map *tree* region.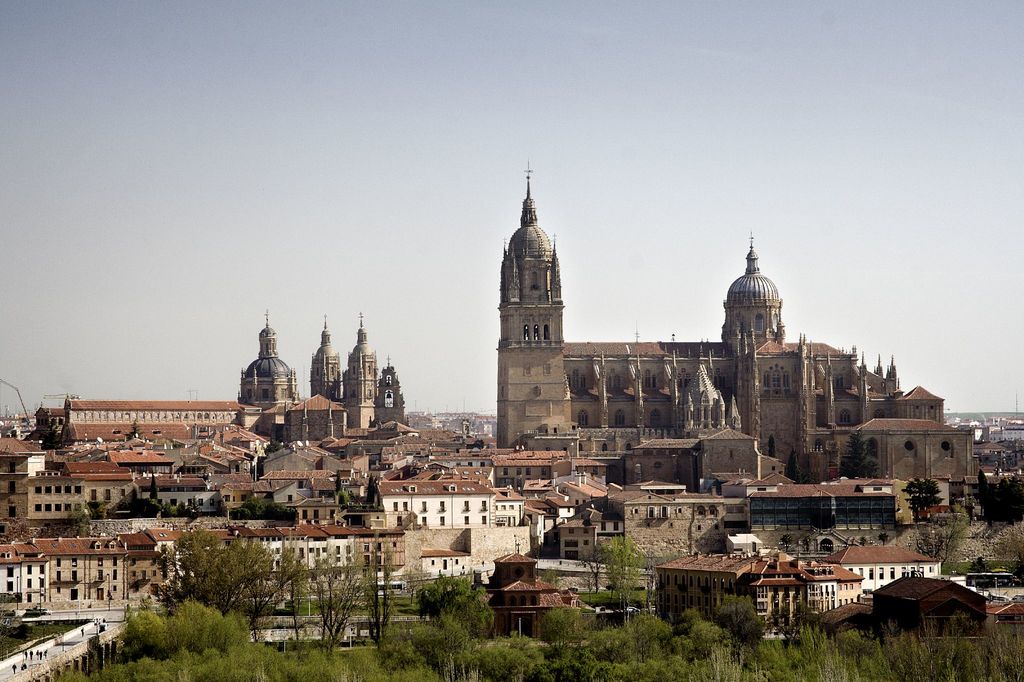
Mapped to {"x1": 390, "y1": 558, "x2": 502, "y2": 640}.
